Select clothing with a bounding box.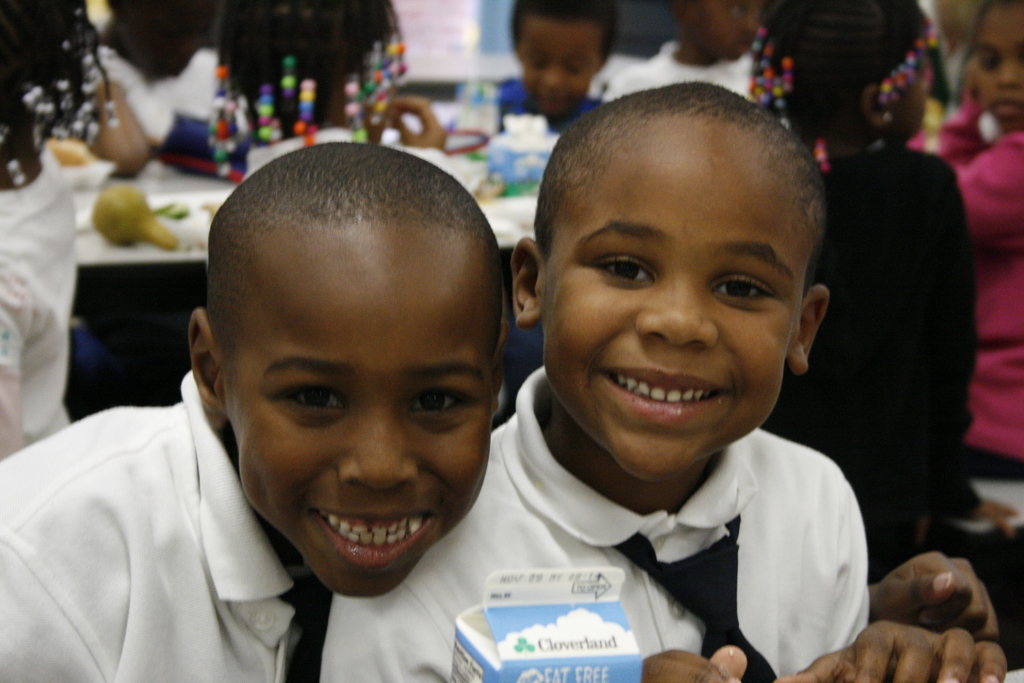
x1=0 y1=147 x2=80 y2=459.
